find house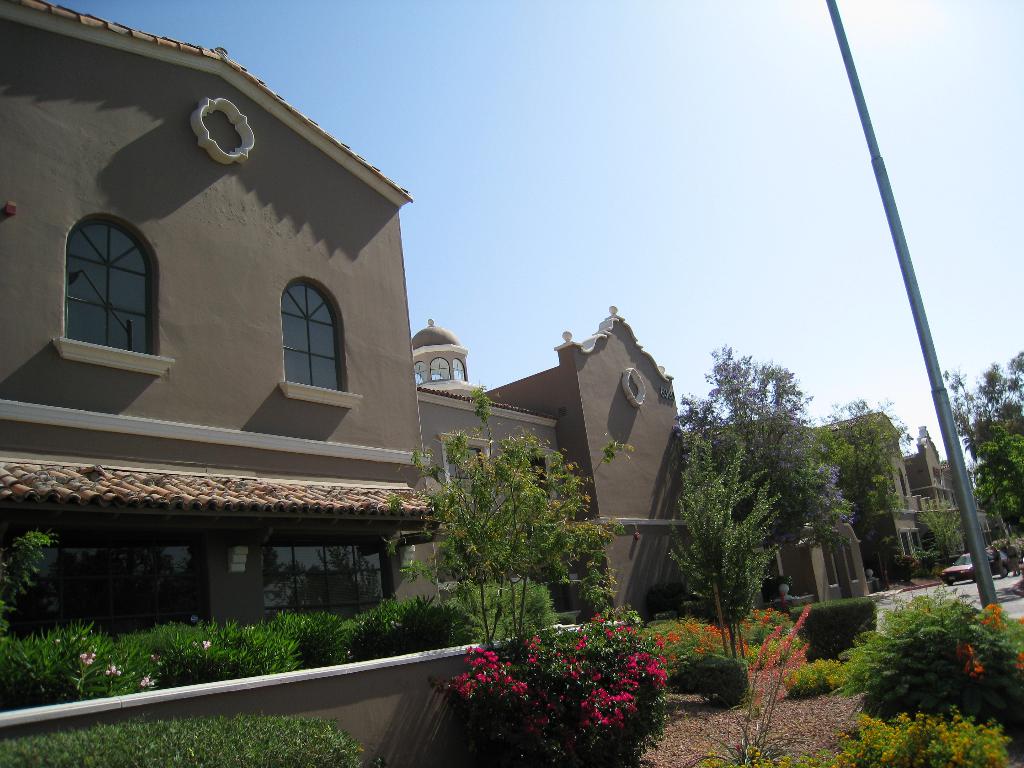
(x1=45, y1=34, x2=695, y2=673)
